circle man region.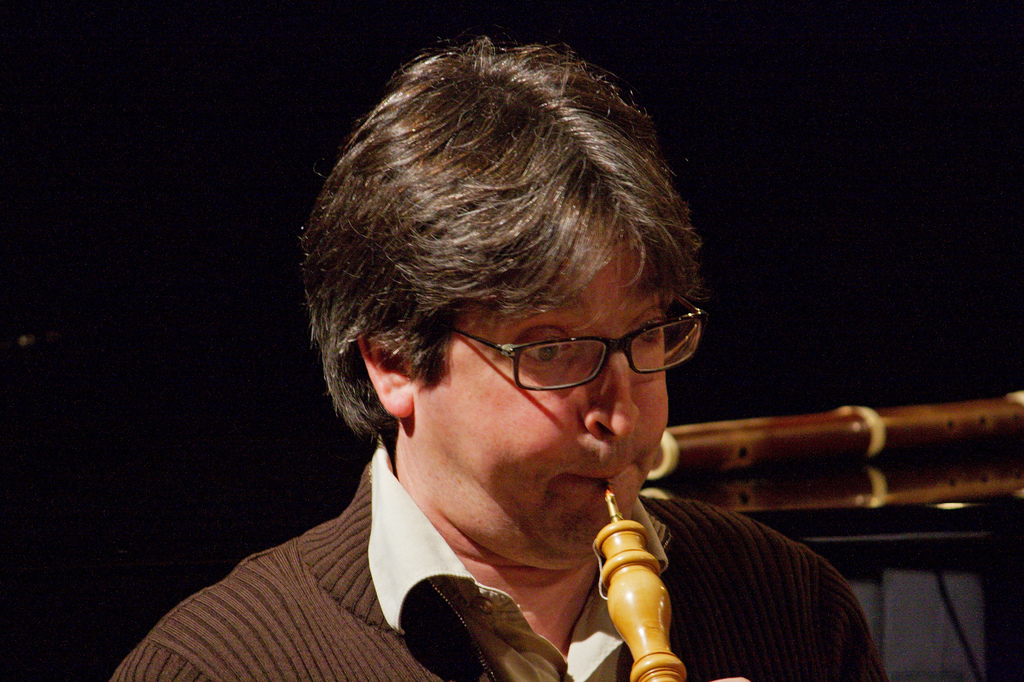
Region: rect(114, 25, 901, 681).
